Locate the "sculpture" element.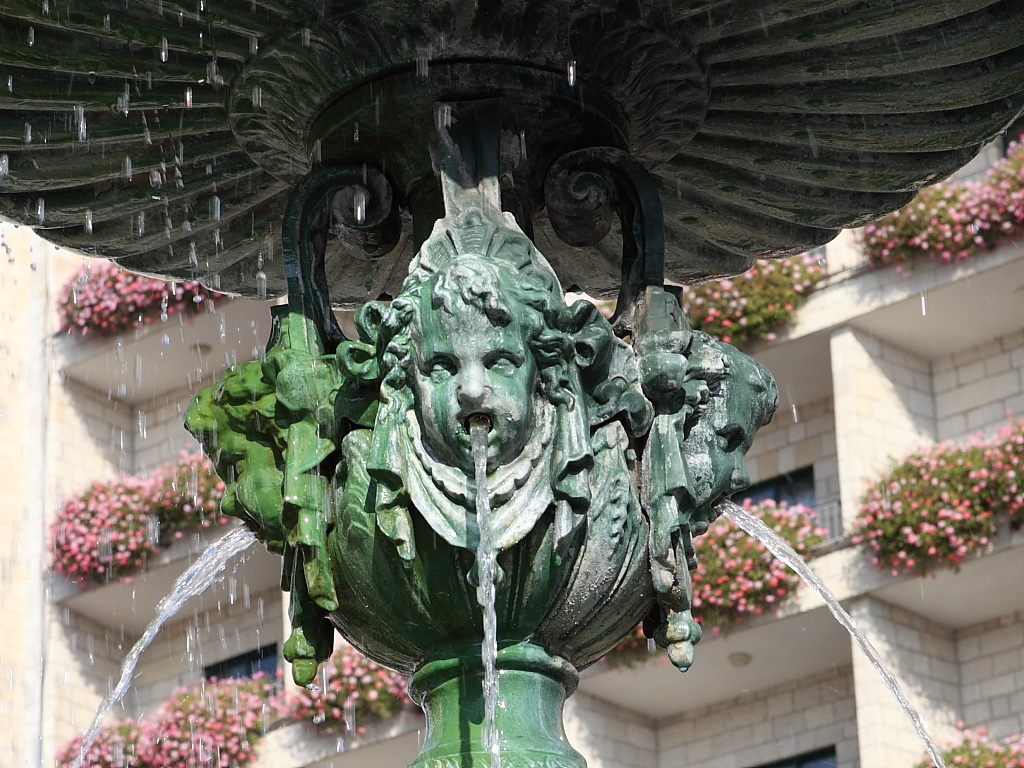
Element bbox: <bbox>222, 118, 795, 737</bbox>.
